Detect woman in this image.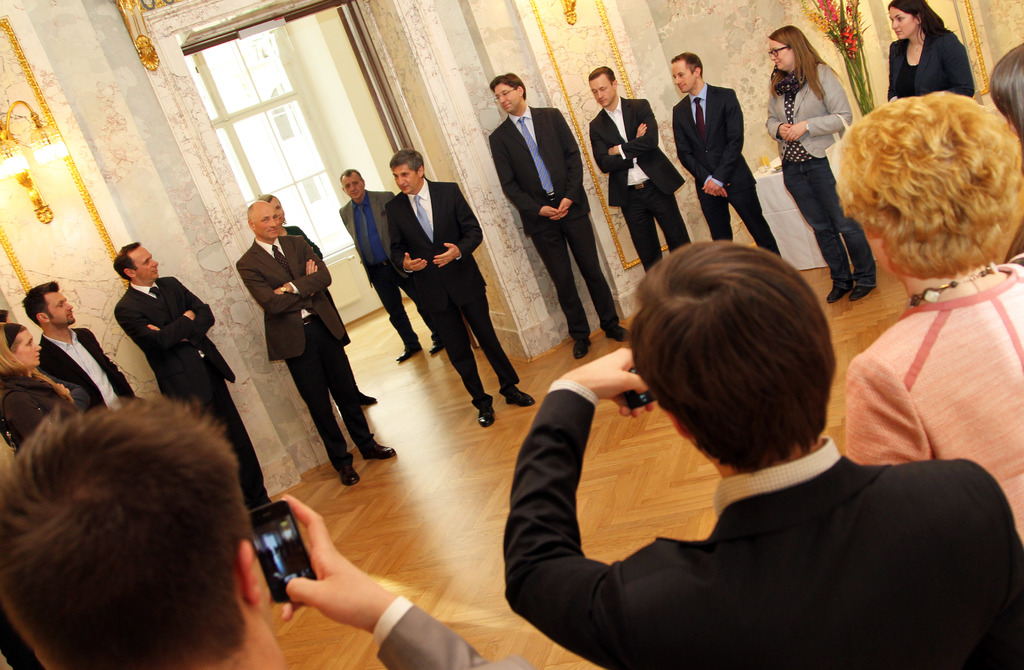
Detection: [755,20,851,263].
